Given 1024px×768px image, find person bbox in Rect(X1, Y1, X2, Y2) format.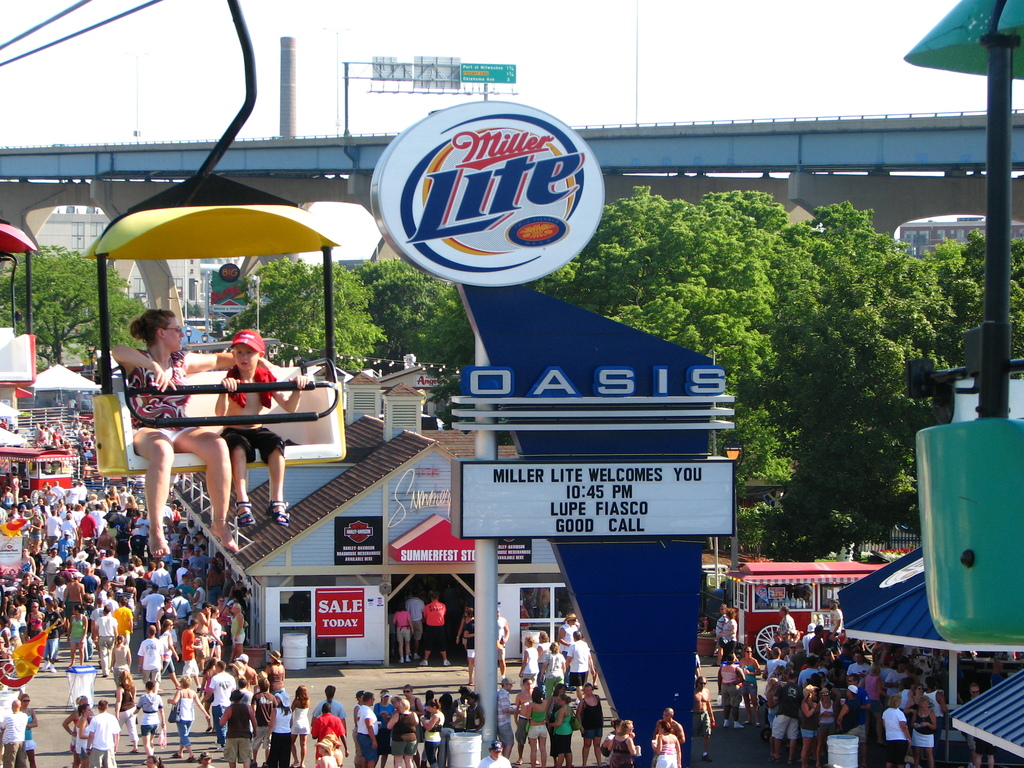
Rect(779, 682, 787, 756).
